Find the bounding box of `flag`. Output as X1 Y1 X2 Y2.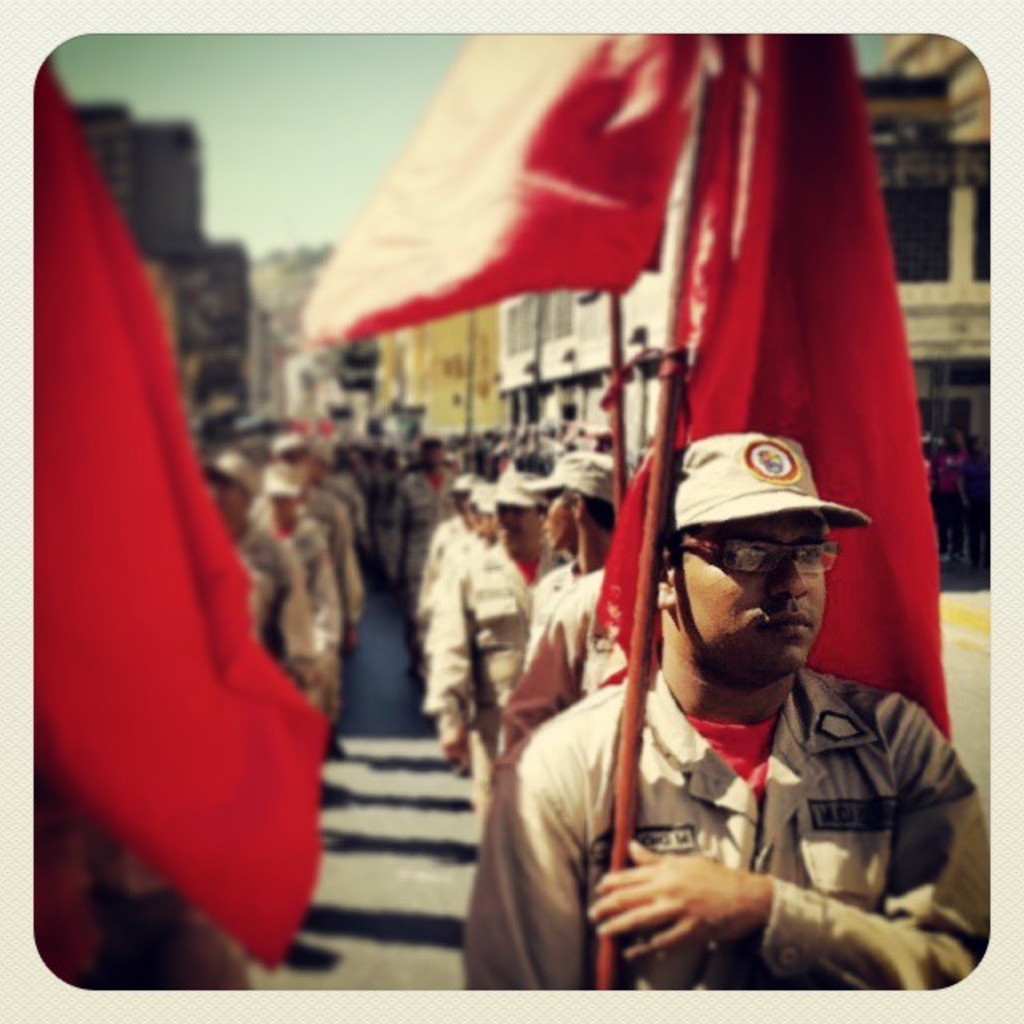
26 53 333 965.
